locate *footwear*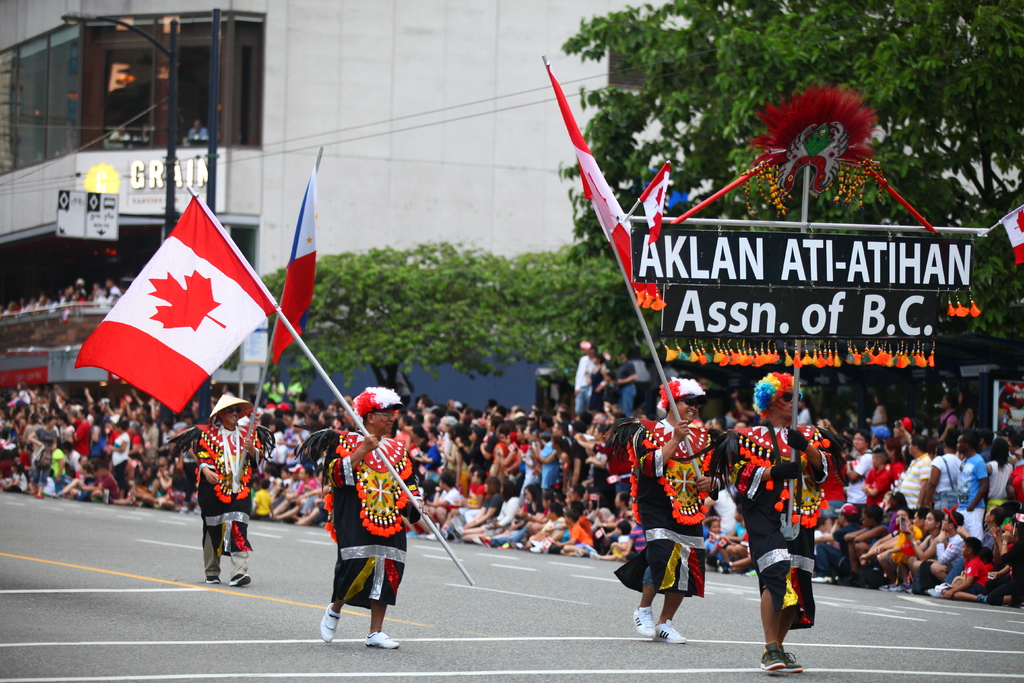
(left=499, top=543, right=510, bottom=550)
